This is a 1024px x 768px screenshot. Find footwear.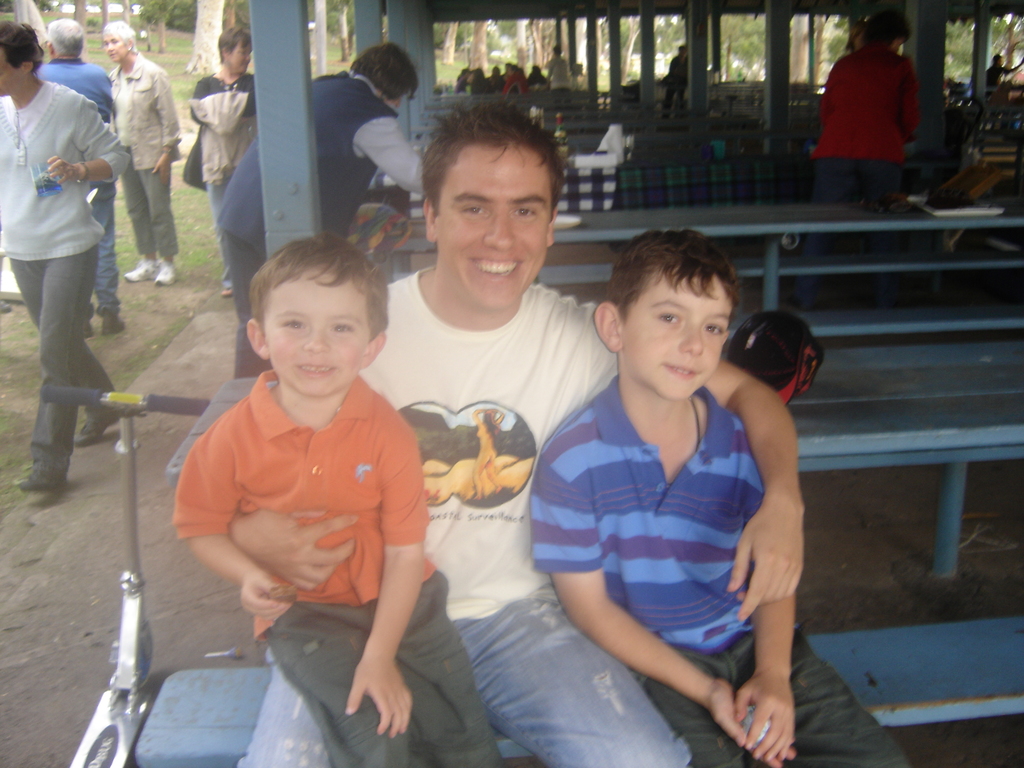
Bounding box: region(102, 308, 125, 335).
